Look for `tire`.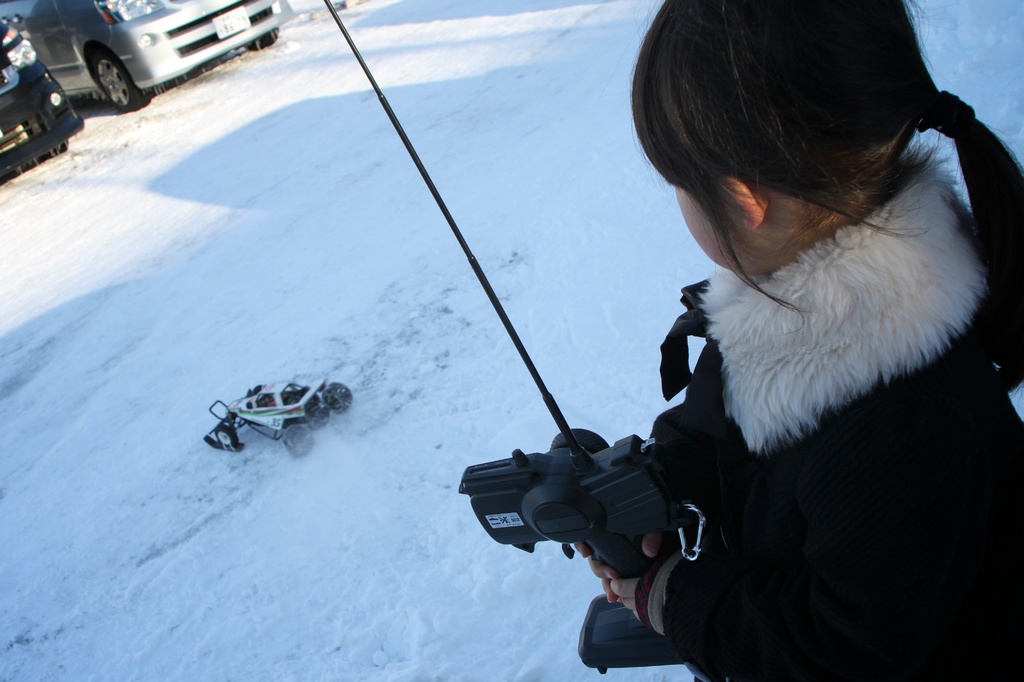
Found: 323:383:353:415.
